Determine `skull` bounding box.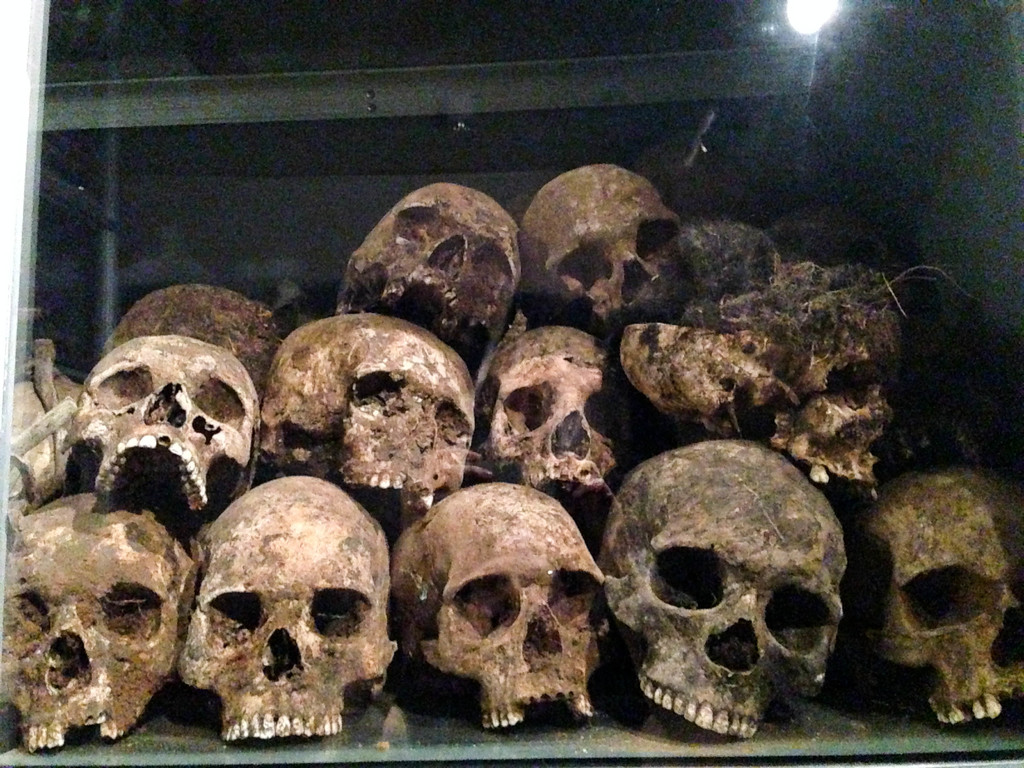
Determined: crop(336, 183, 516, 380).
